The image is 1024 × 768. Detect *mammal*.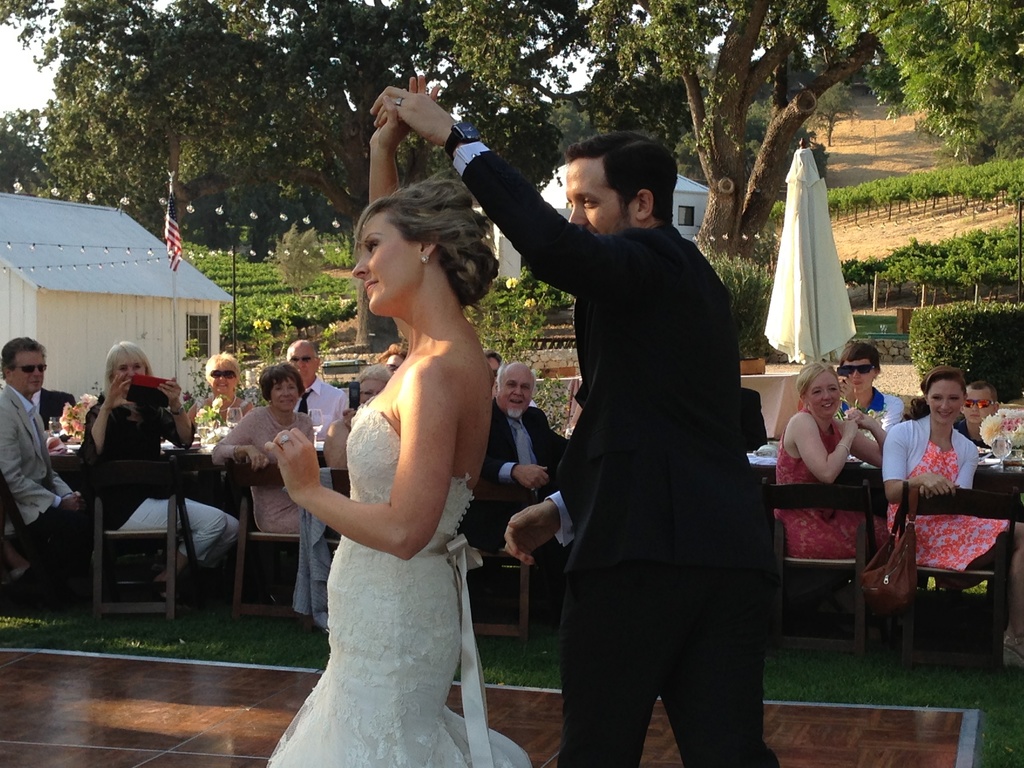
Detection: [x1=953, y1=378, x2=1001, y2=447].
